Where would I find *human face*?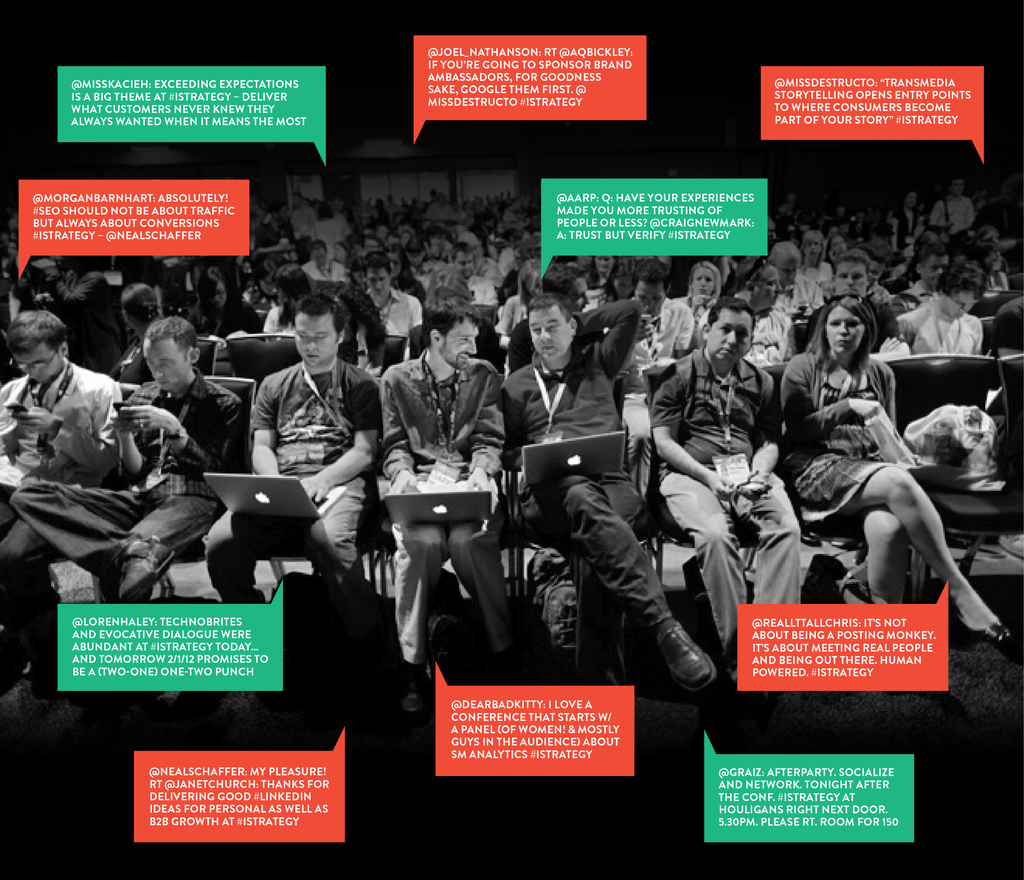
At [x1=334, y1=299, x2=354, y2=327].
